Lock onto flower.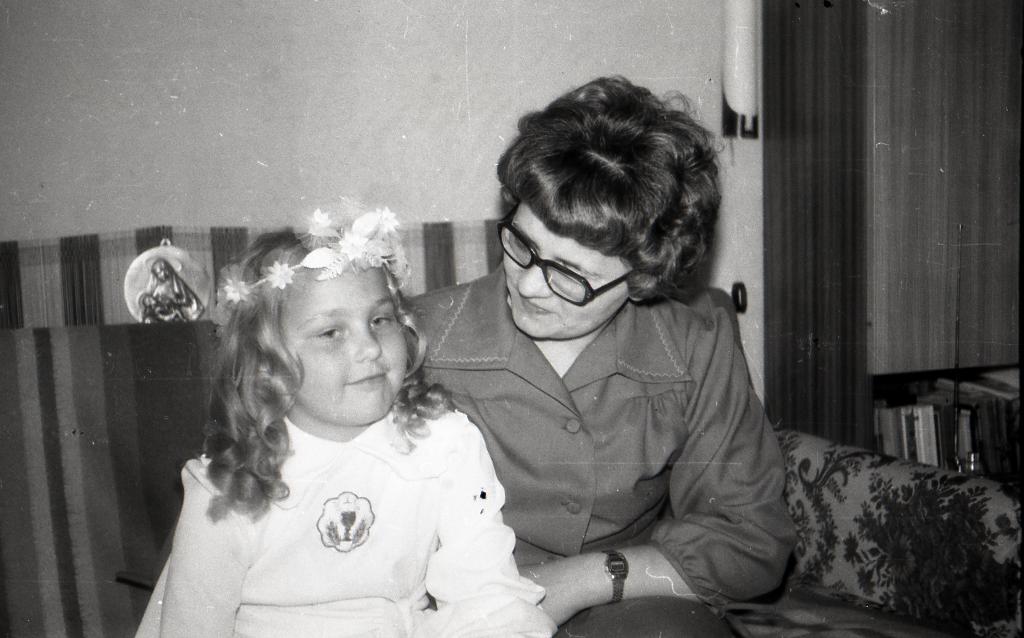
Locked: [x1=378, y1=209, x2=399, y2=234].
